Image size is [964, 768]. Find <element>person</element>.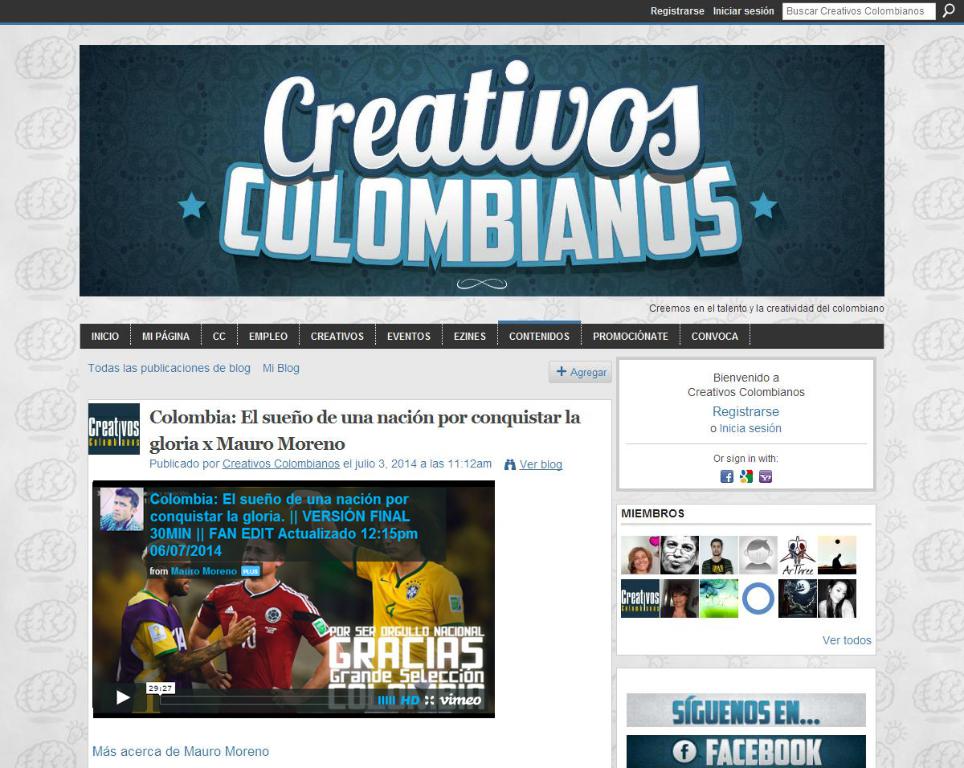
x1=114 y1=539 x2=257 y2=711.
